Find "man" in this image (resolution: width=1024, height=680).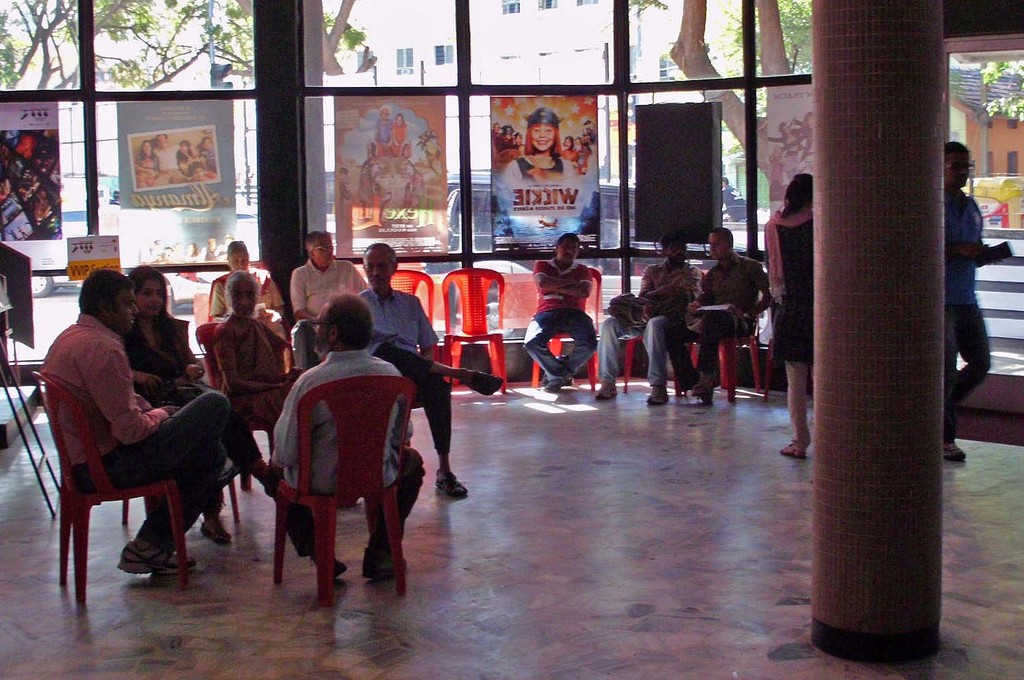
select_region(359, 240, 505, 493).
